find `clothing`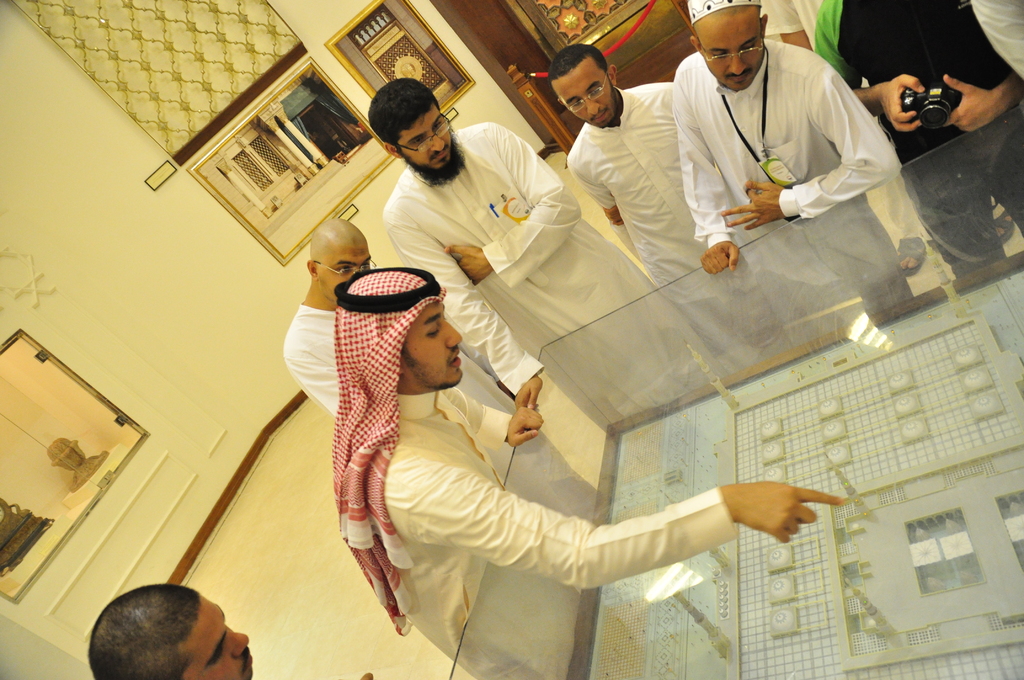
crop(971, 0, 1023, 79)
